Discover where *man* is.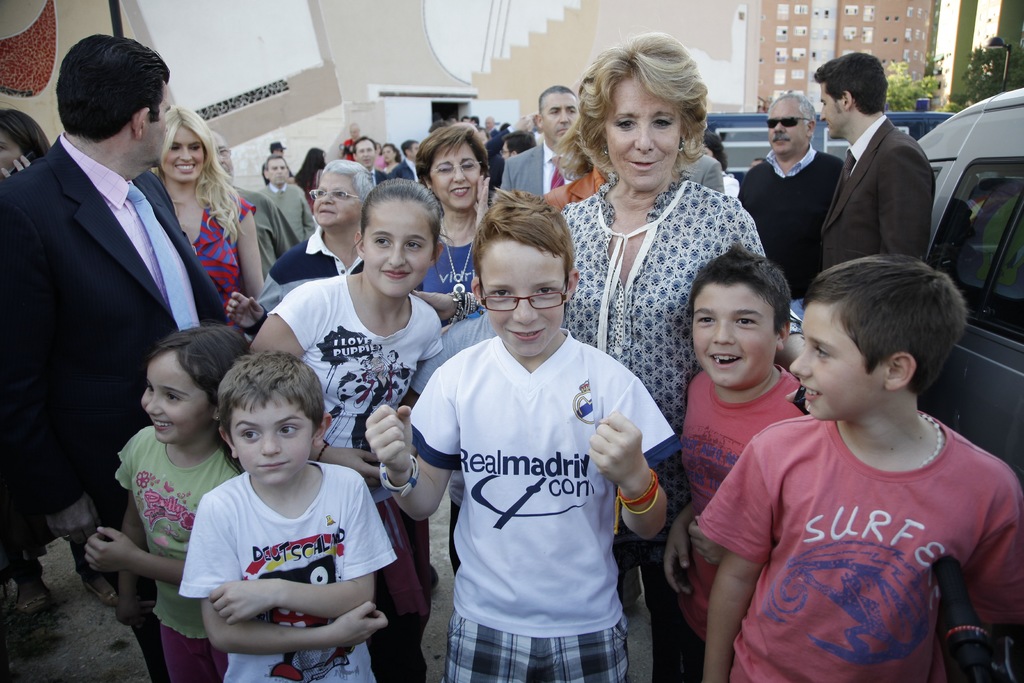
Discovered at {"left": 380, "top": 135, "right": 426, "bottom": 185}.
